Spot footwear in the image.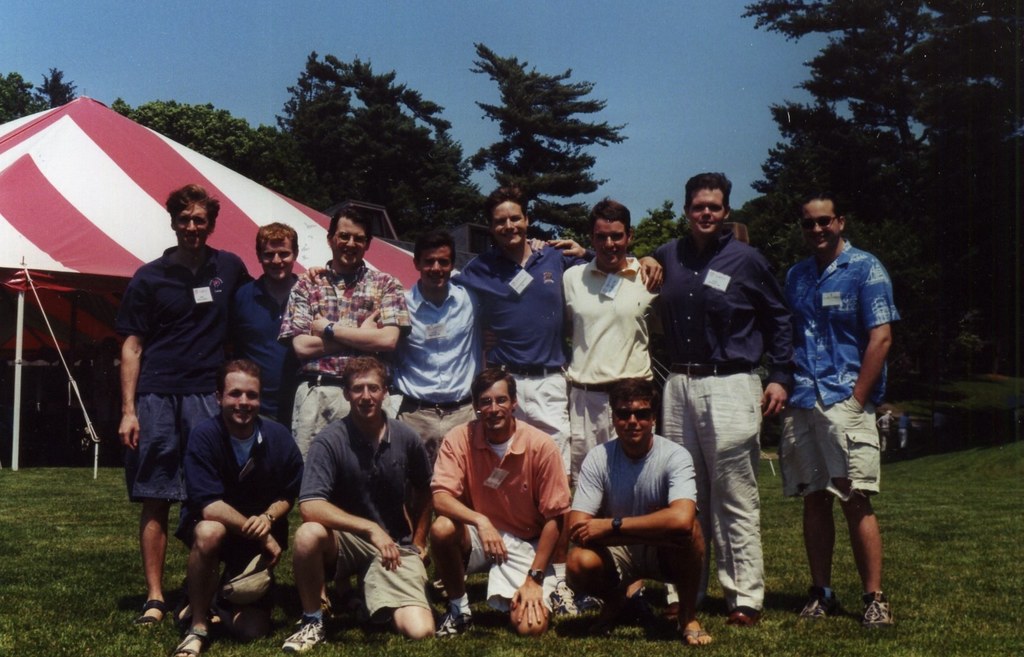
footwear found at (x1=281, y1=611, x2=325, y2=656).
